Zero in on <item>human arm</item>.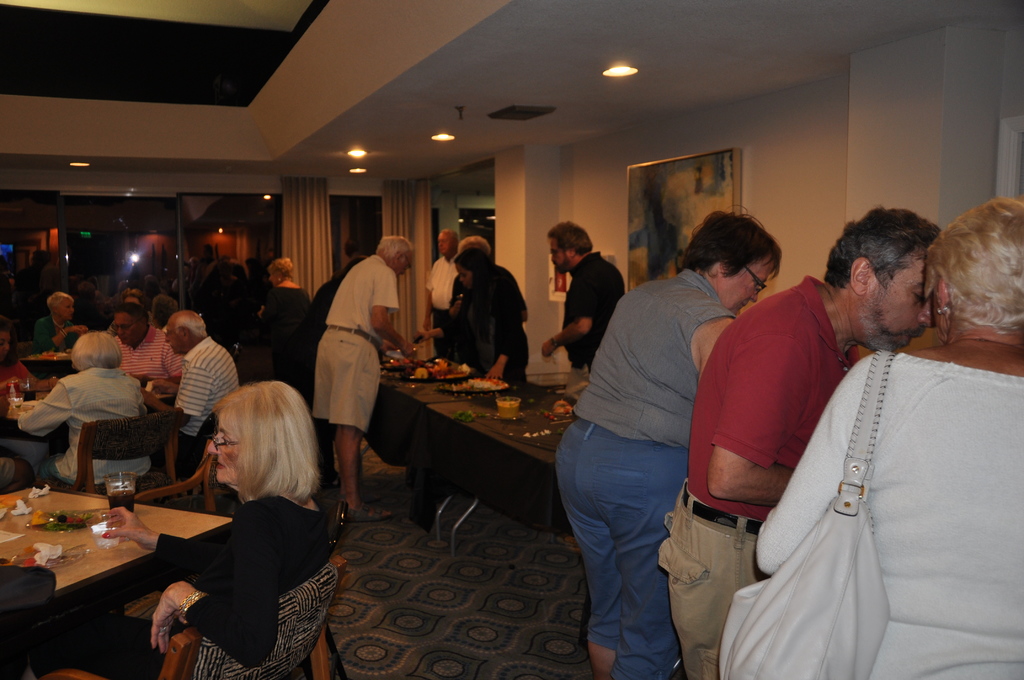
Zeroed in: bbox=[476, 286, 529, 381].
